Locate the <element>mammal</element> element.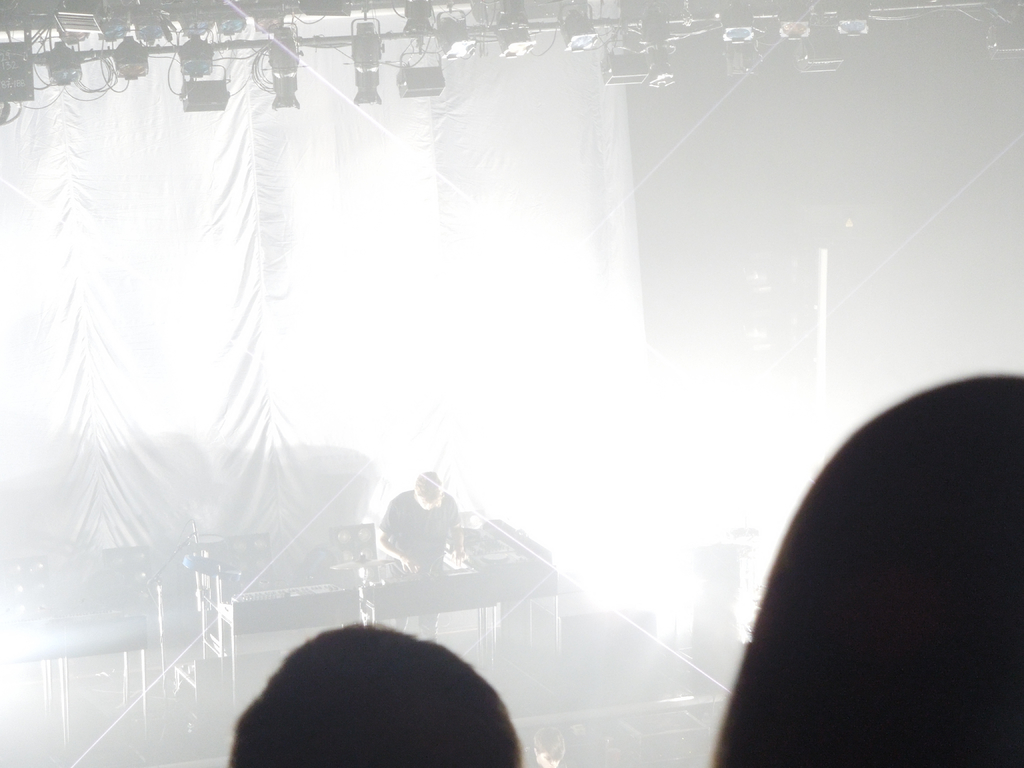
Element bbox: {"left": 379, "top": 470, "right": 468, "bottom": 647}.
